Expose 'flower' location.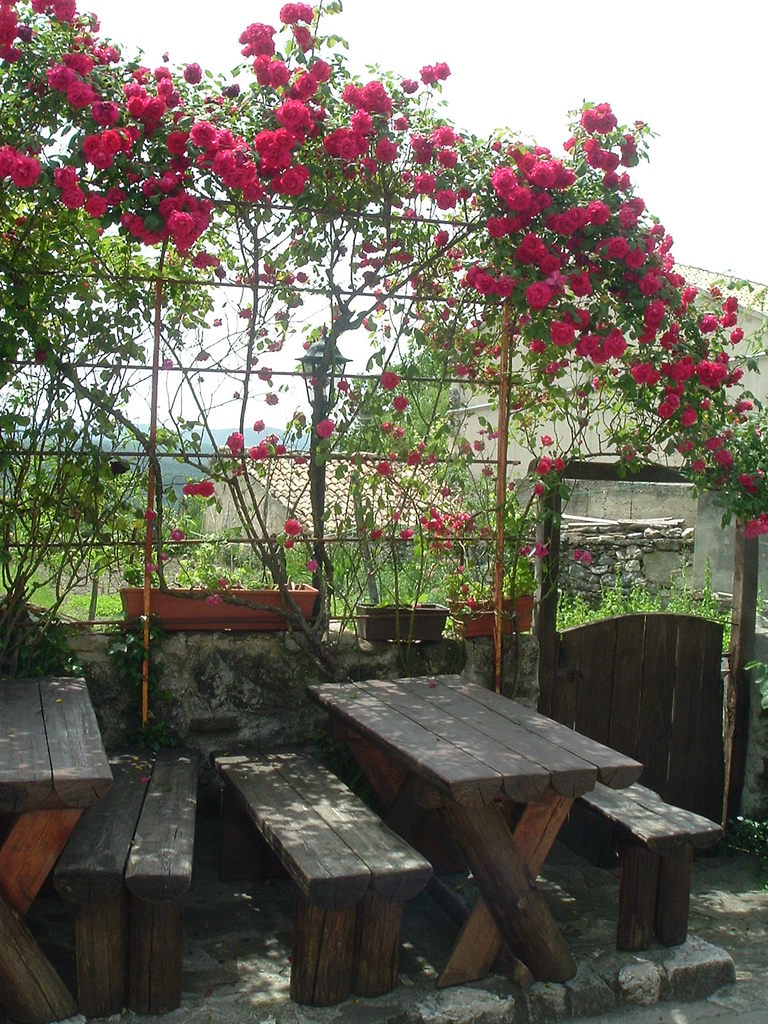
Exposed at [left=582, top=140, right=618, bottom=173].
